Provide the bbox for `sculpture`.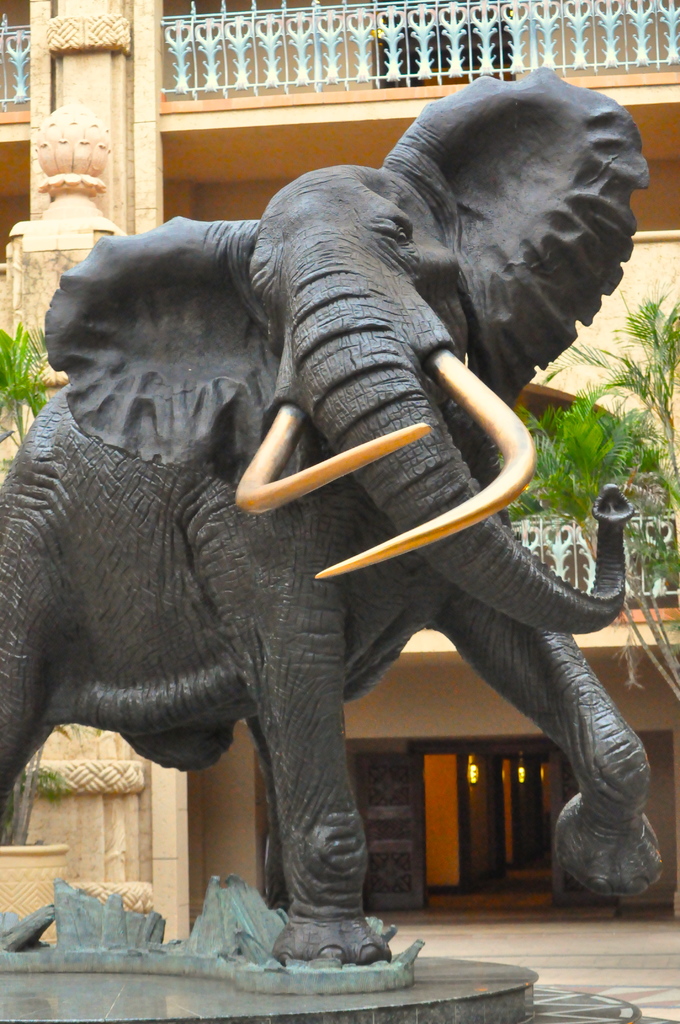
box(0, 48, 677, 1023).
